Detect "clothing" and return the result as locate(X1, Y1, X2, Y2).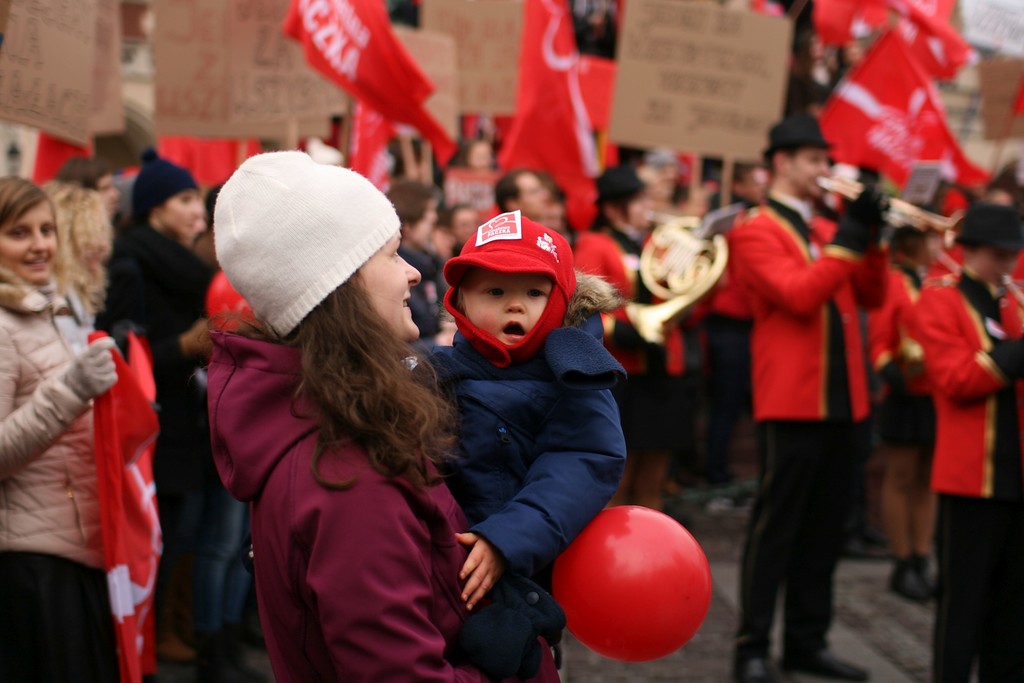
locate(0, 261, 119, 682).
